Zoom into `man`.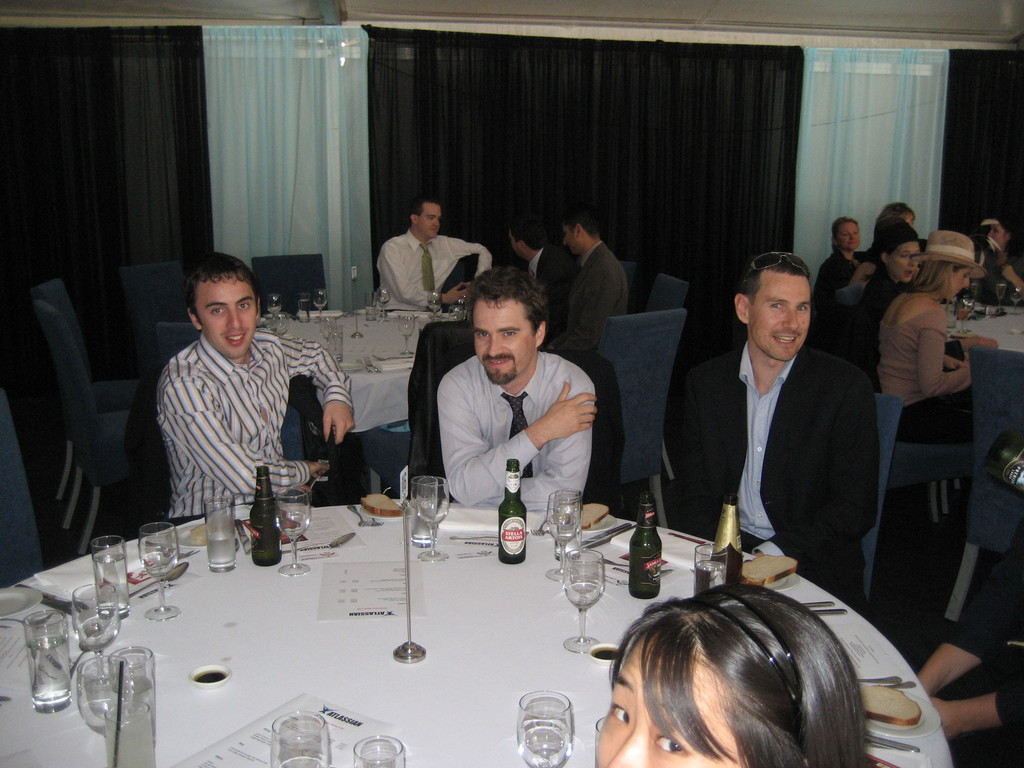
Zoom target: [561, 203, 629, 328].
